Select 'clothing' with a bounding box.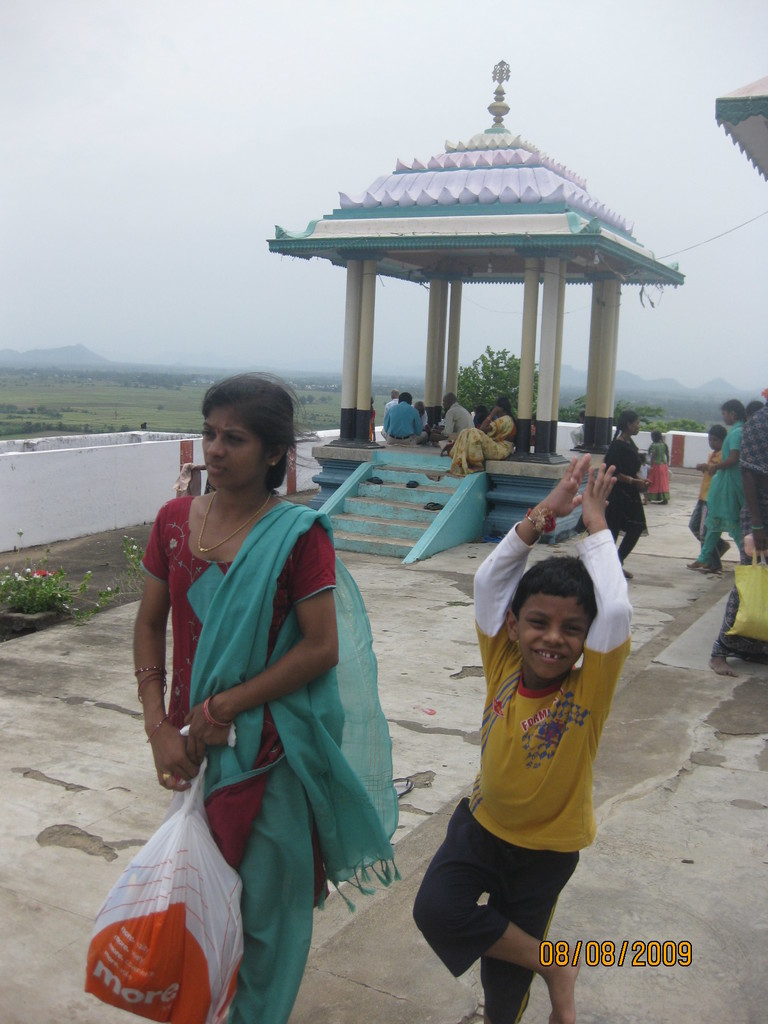
(x1=386, y1=402, x2=424, y2=449).
